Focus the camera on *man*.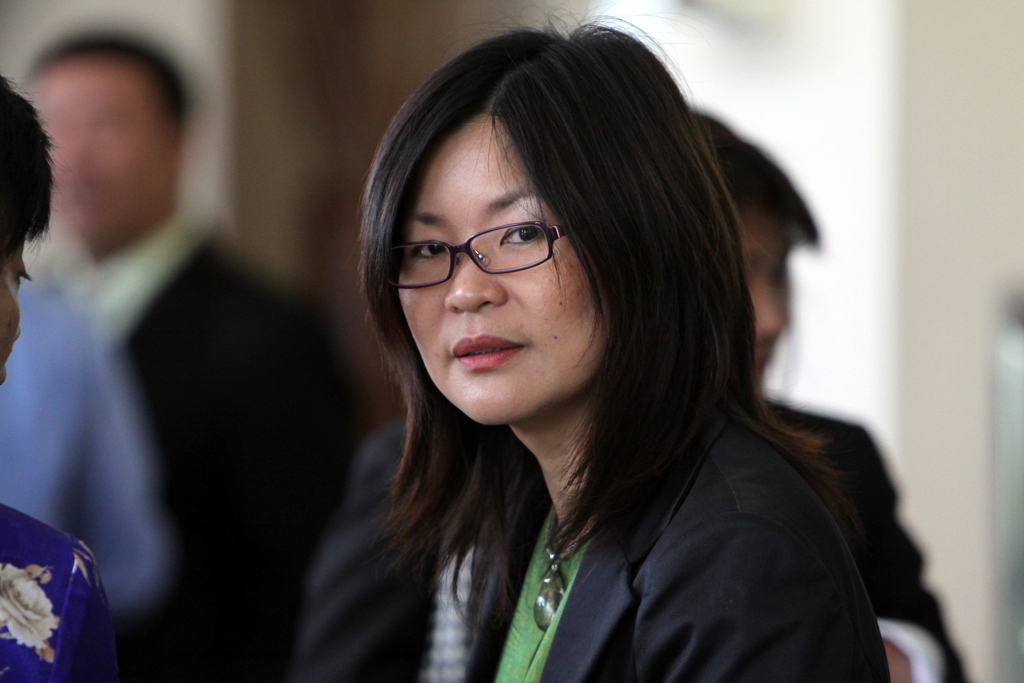
Focus region: 5/5/241/624.
